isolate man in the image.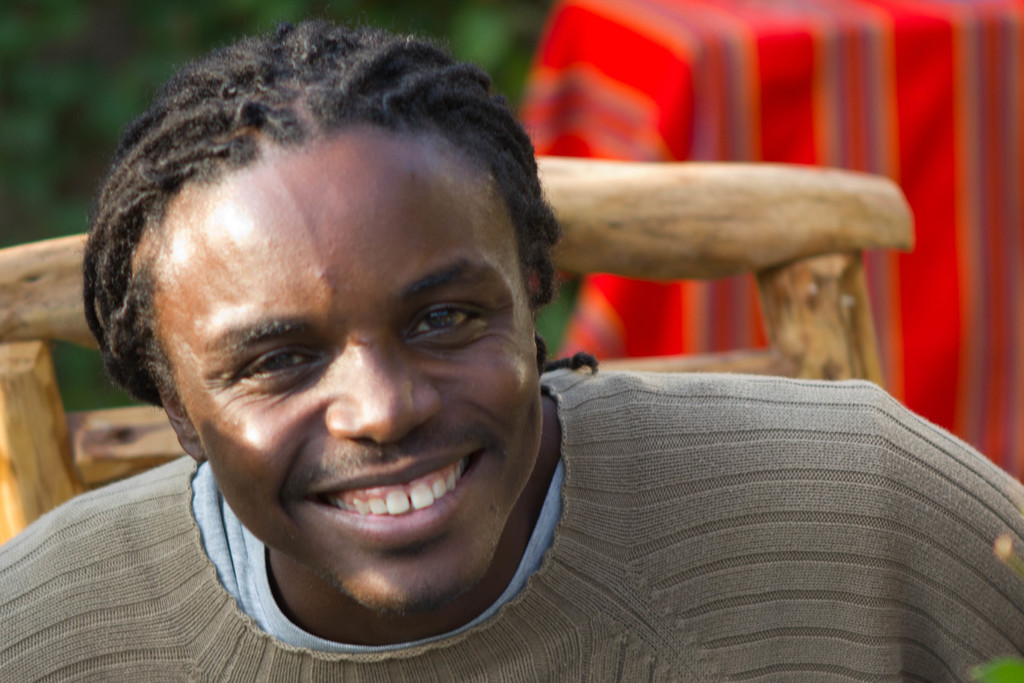
Isolated region: [0,20,1023,682].
